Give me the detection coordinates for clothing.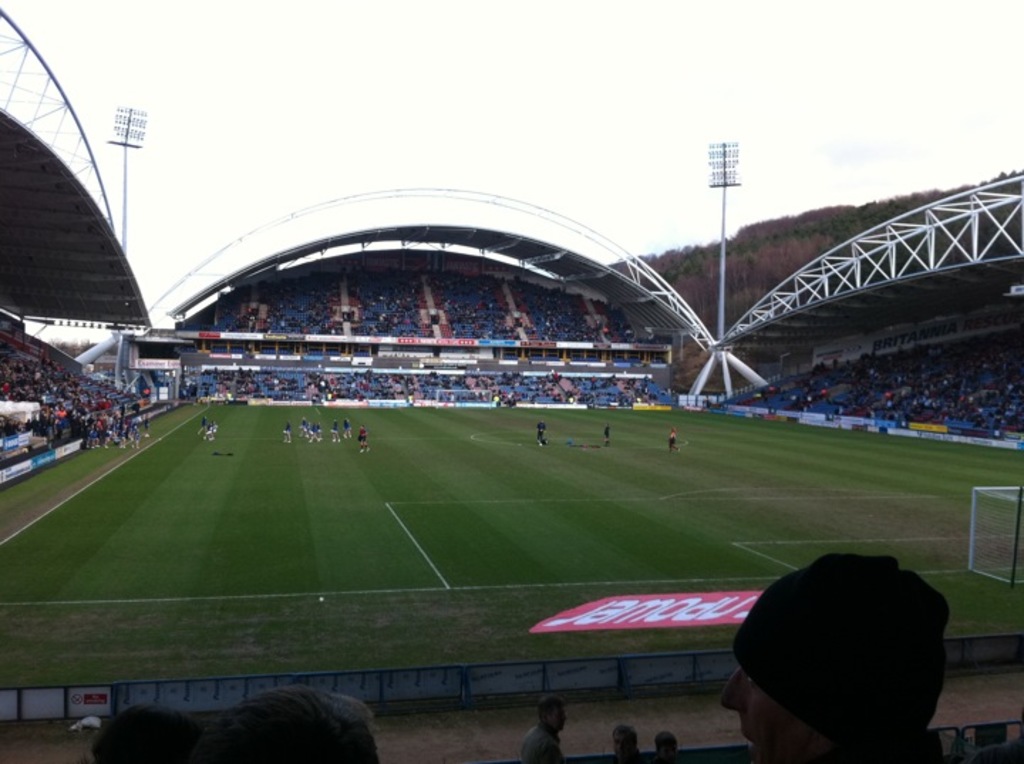
519/724/566/763.
